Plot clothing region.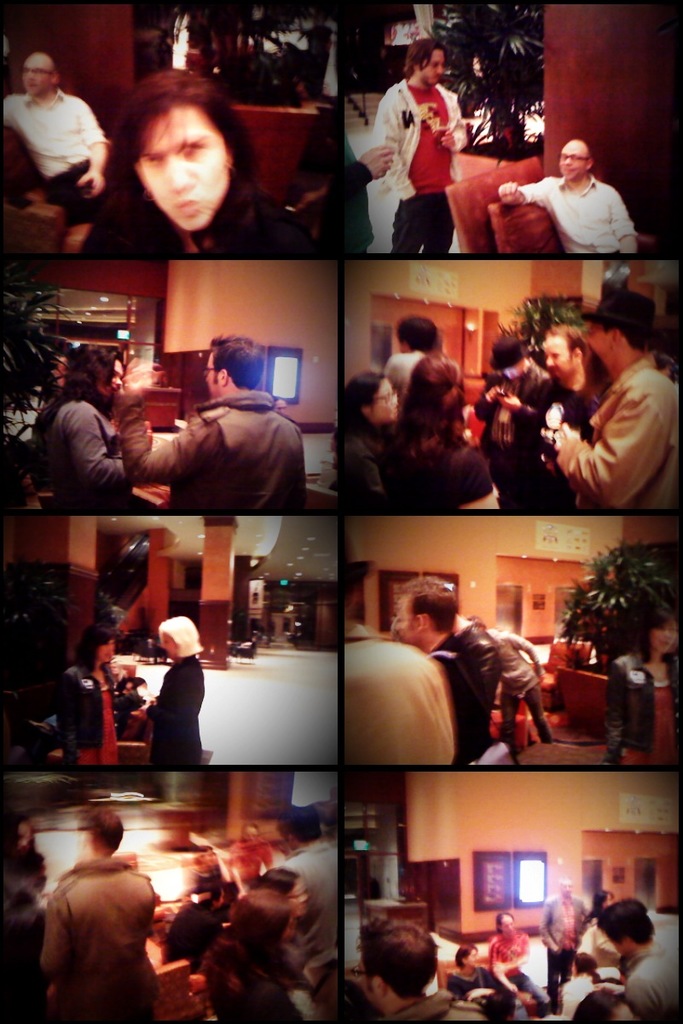
Plotted at rect(392, 426, 490, 517).
